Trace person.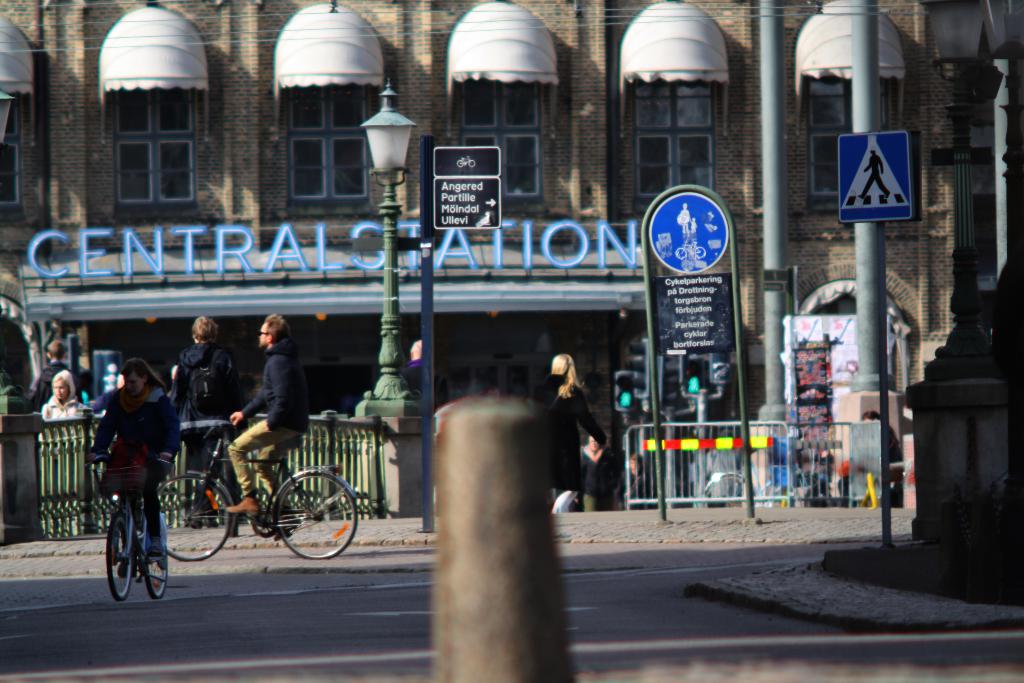
Traced to 163, 317, 239, 523.
